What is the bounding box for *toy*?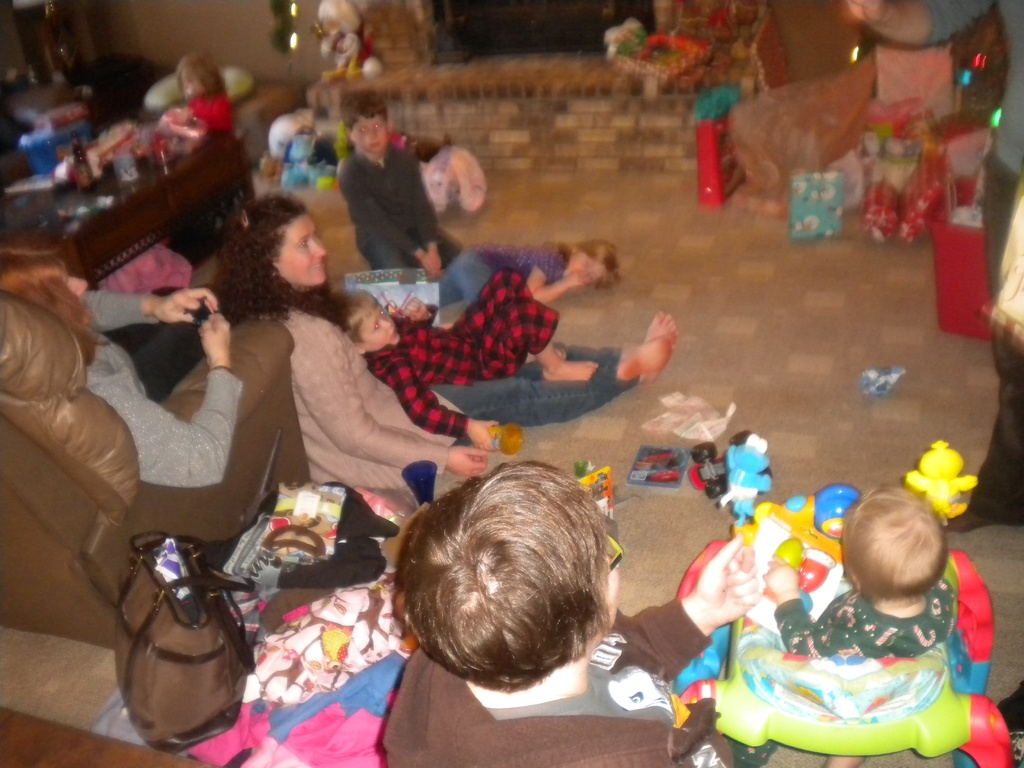
(692,427,773,526).
